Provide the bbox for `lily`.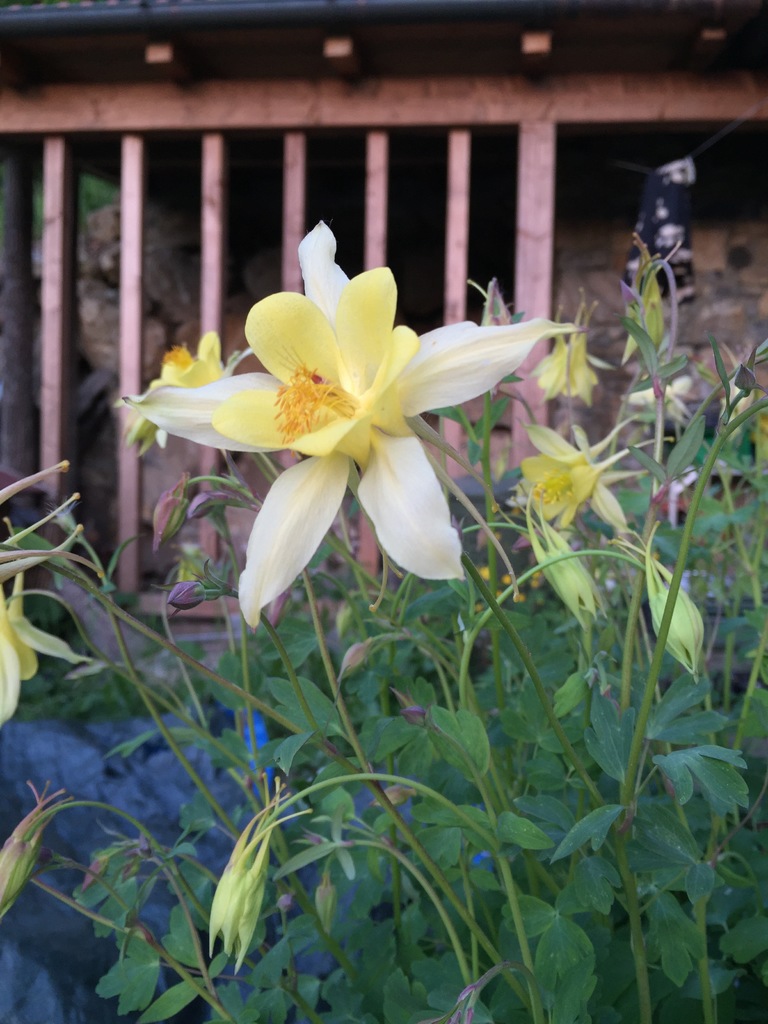
111:328:255:460.
